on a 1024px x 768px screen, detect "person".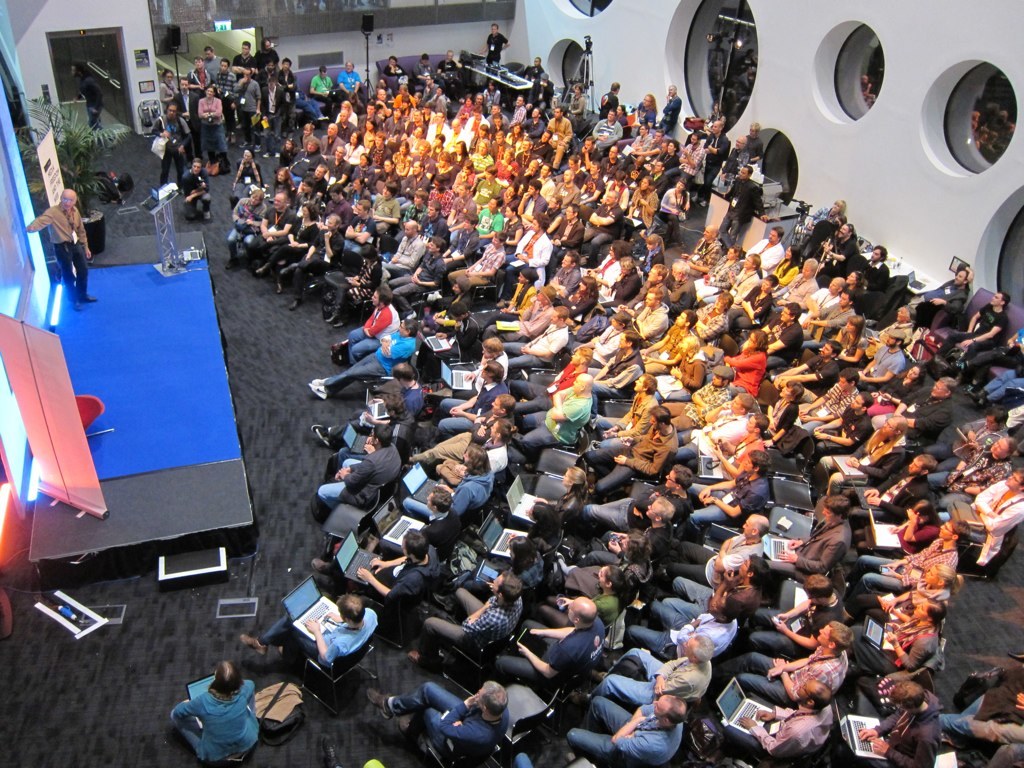
bbox=(483, 80, 500, 110).
